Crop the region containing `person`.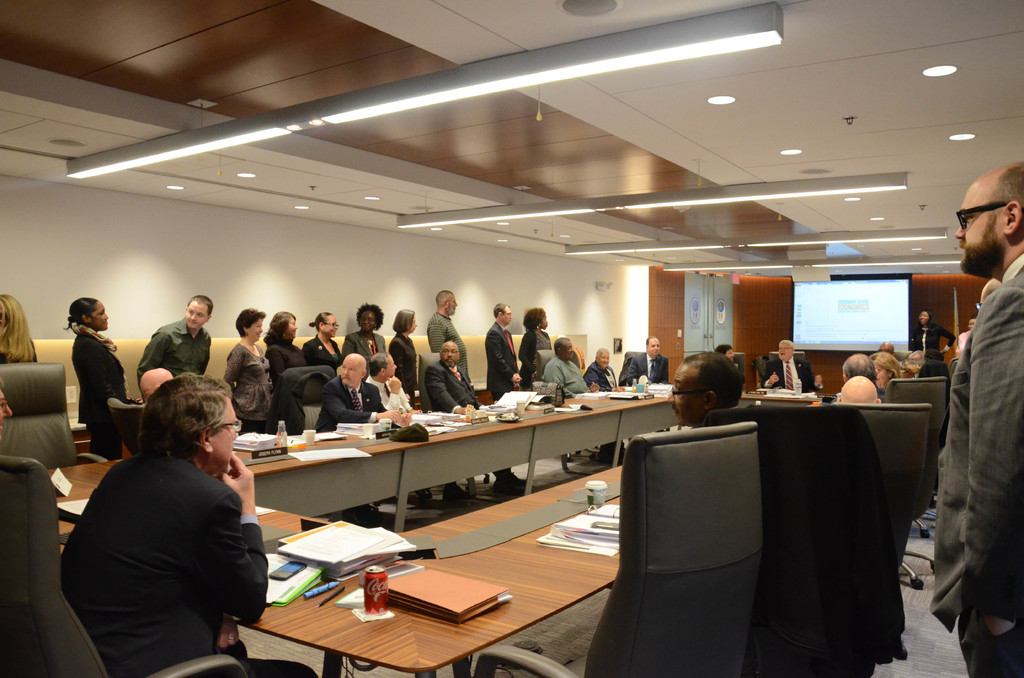
Crop region: locate(136, 365, 175, 401).
